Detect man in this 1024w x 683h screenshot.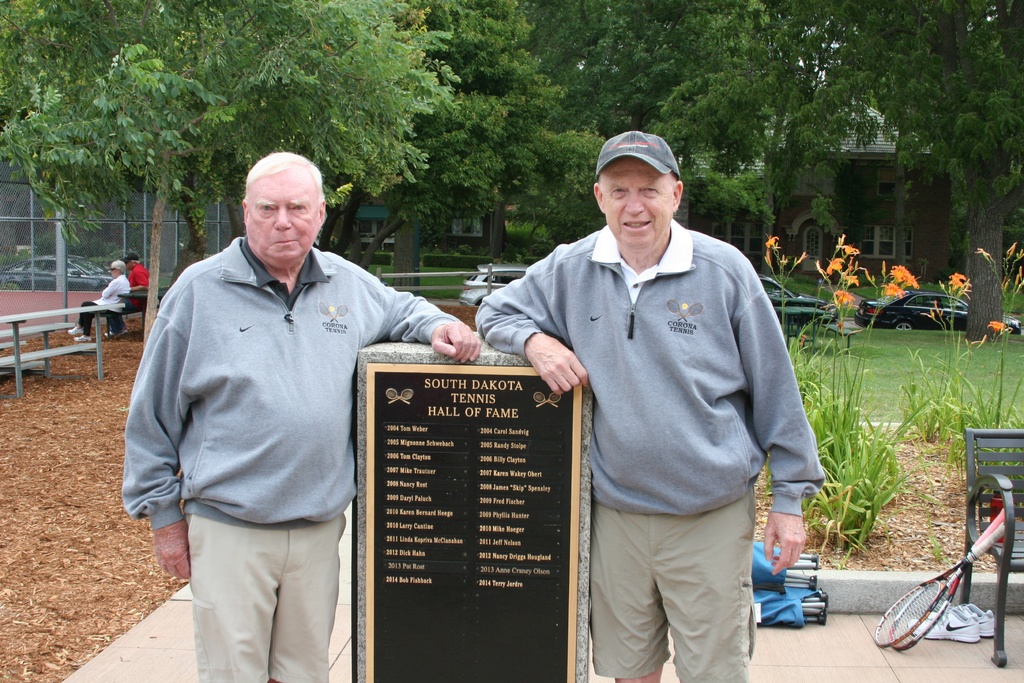
Detection: detection(472, 131, 826, 682).
